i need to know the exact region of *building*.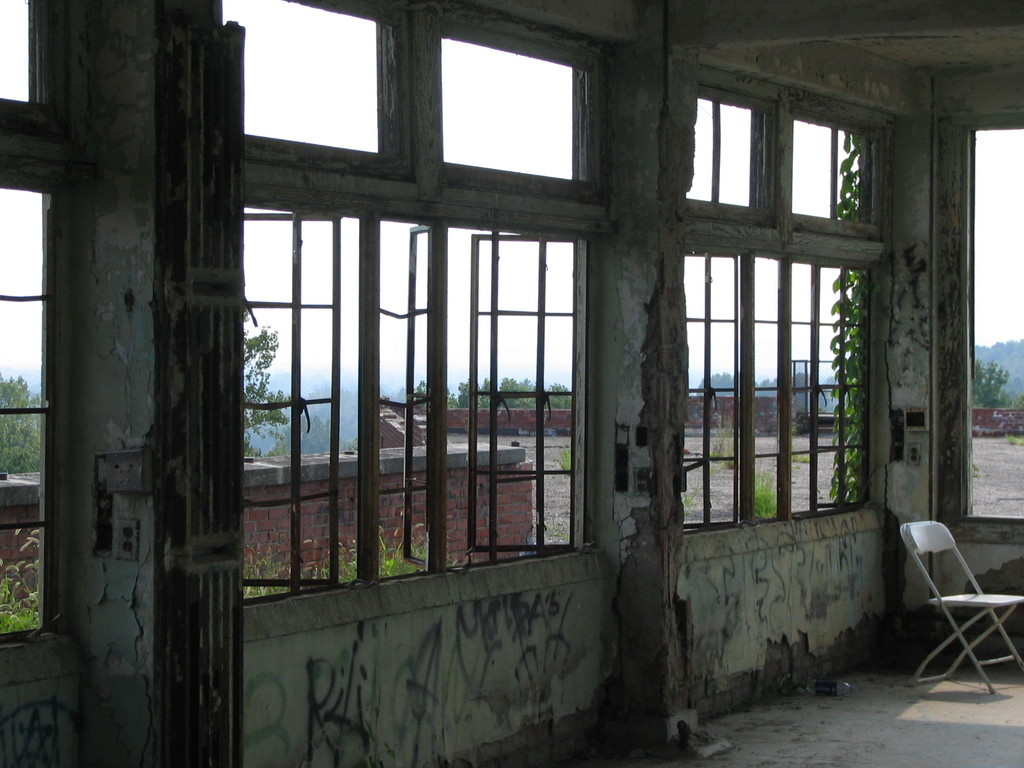
Region: [left=1, top=1, right=1023, bottom=762].
